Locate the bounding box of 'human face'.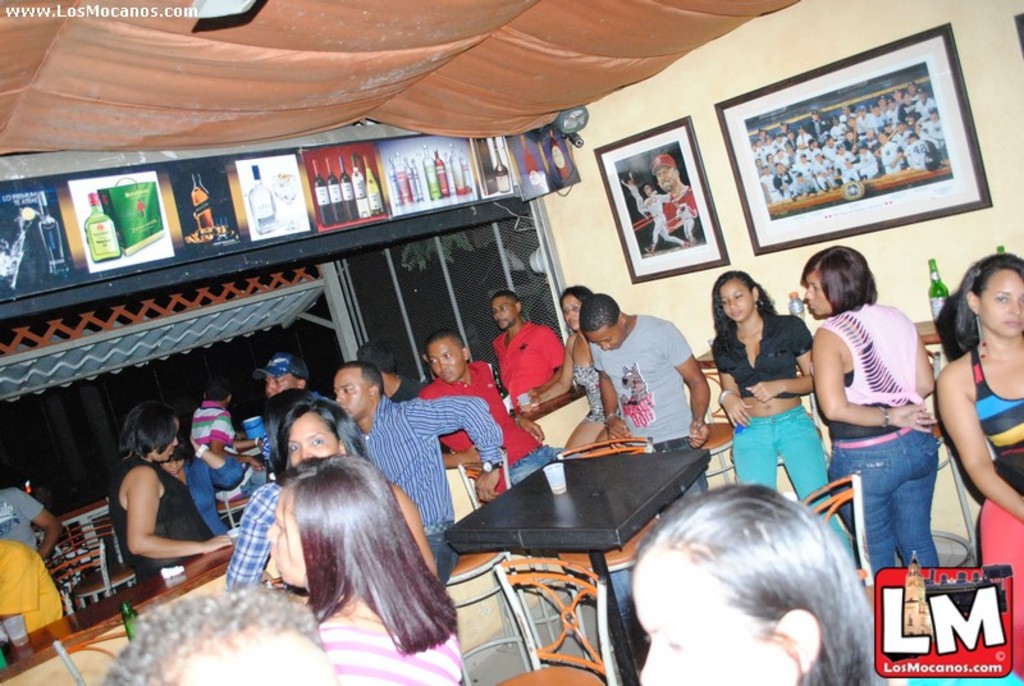
Bounding box: l=266, t=497, r=307, b=580.
